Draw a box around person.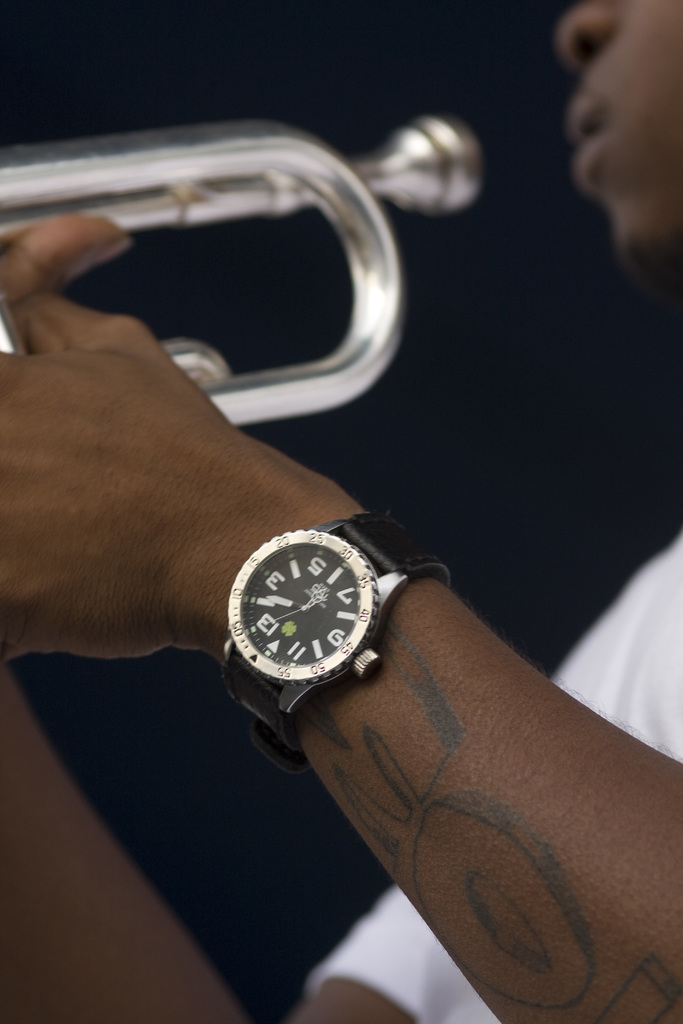
{"left": 0, "top": 0, "right": 682, "bottom": 1023}.
